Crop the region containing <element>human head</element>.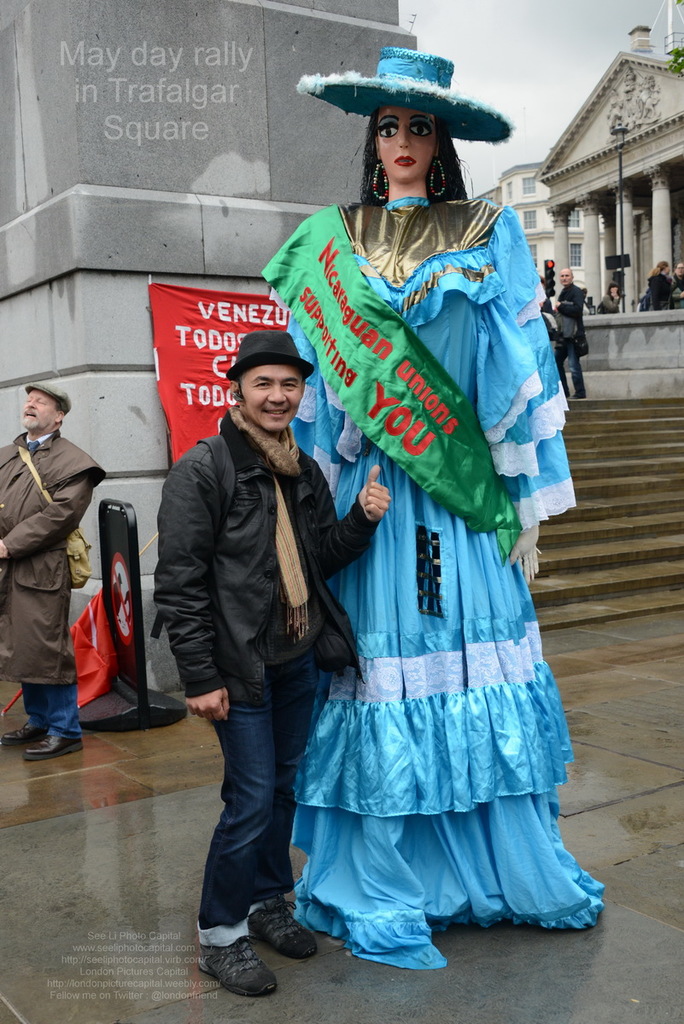
Crop region: pyautogui.locateOnScreen(659, 259, 668, 276).
